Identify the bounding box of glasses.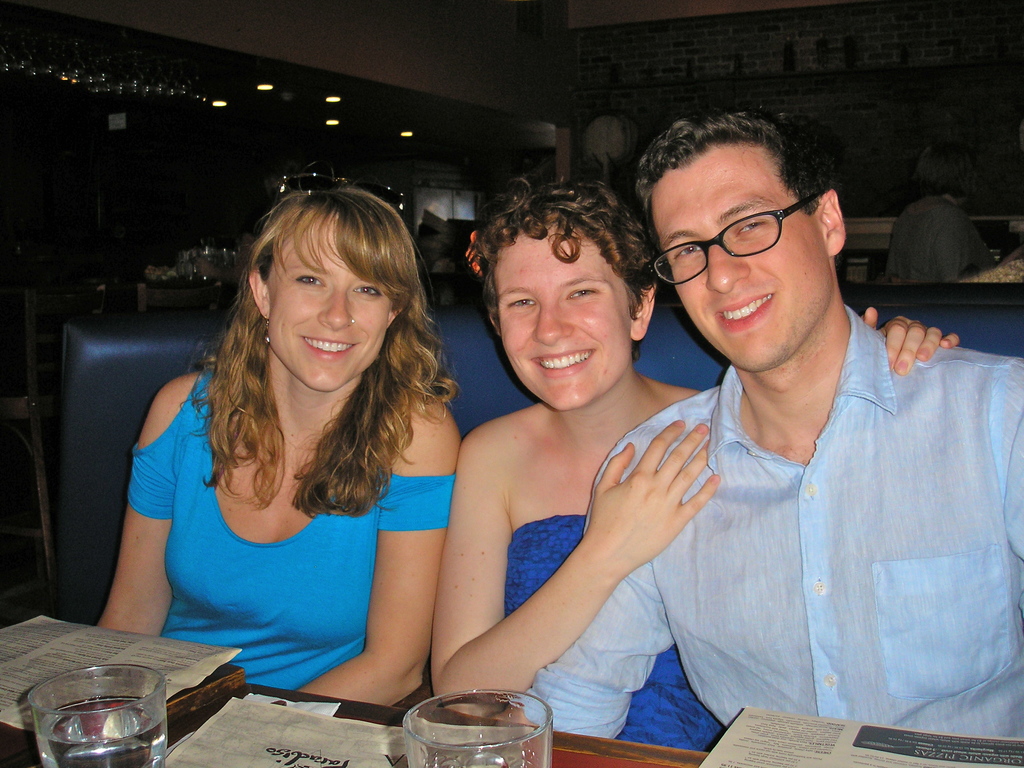
<box>652,184,829,284</box>.
